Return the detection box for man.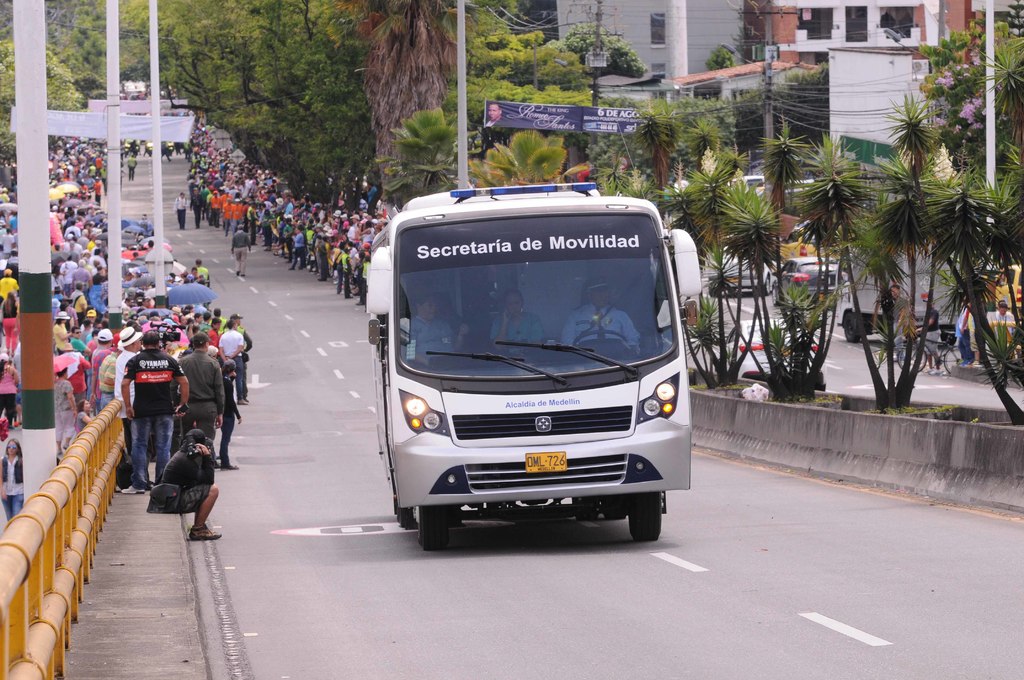
227,224,252,279.
